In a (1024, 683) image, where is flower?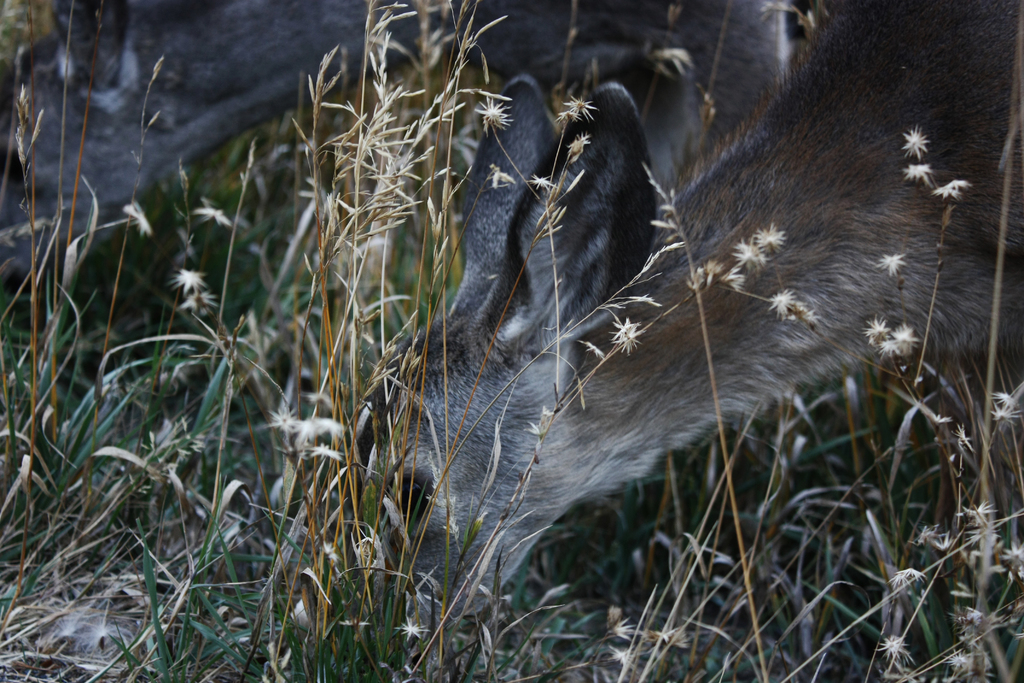
749, 225, 793, 247.
